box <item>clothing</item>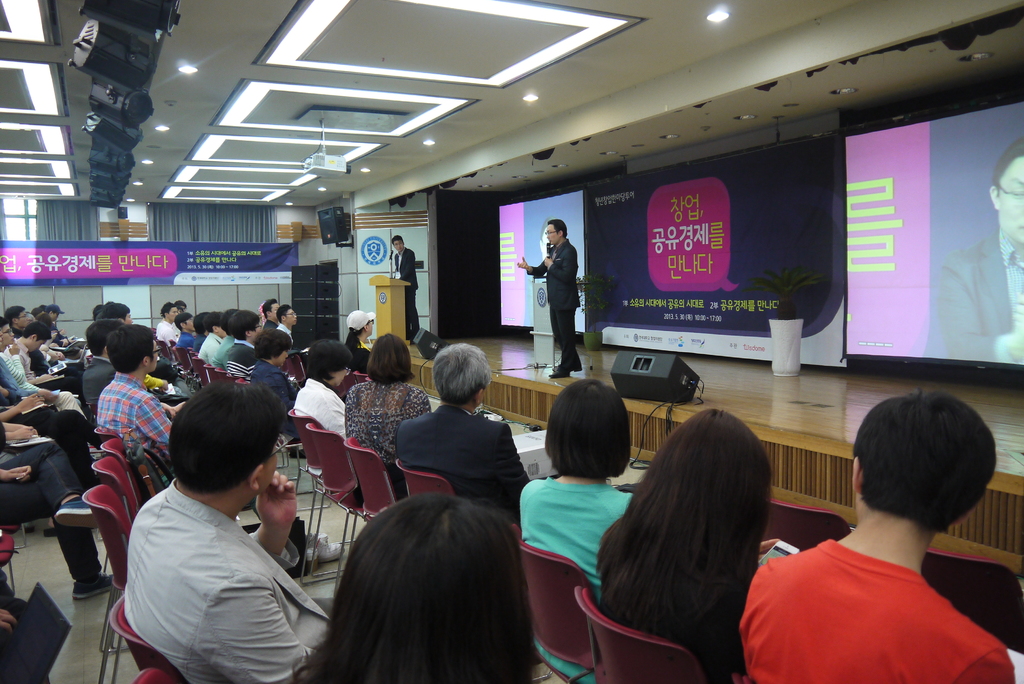
bbox(118, 477, 328, 683)
